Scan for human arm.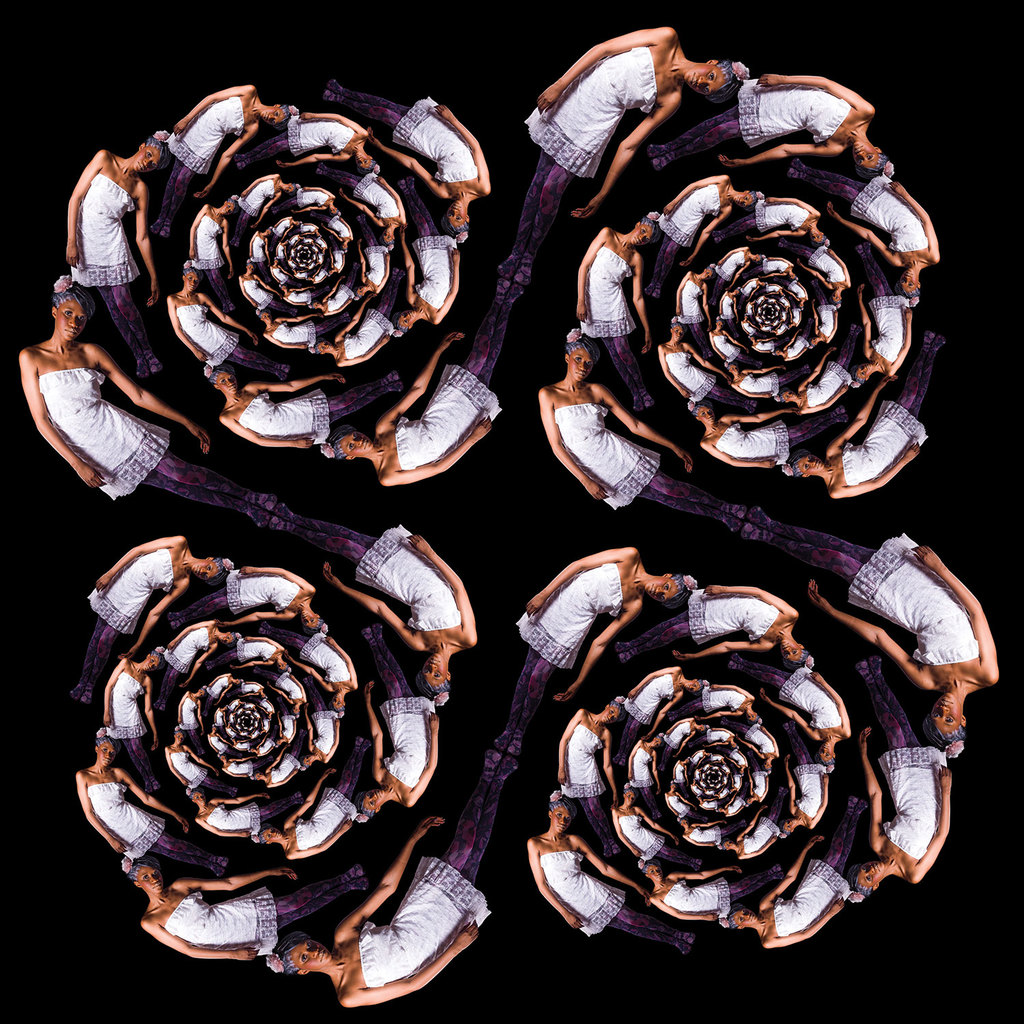
Scan result: l=646, t=692, r=683, b=739.
